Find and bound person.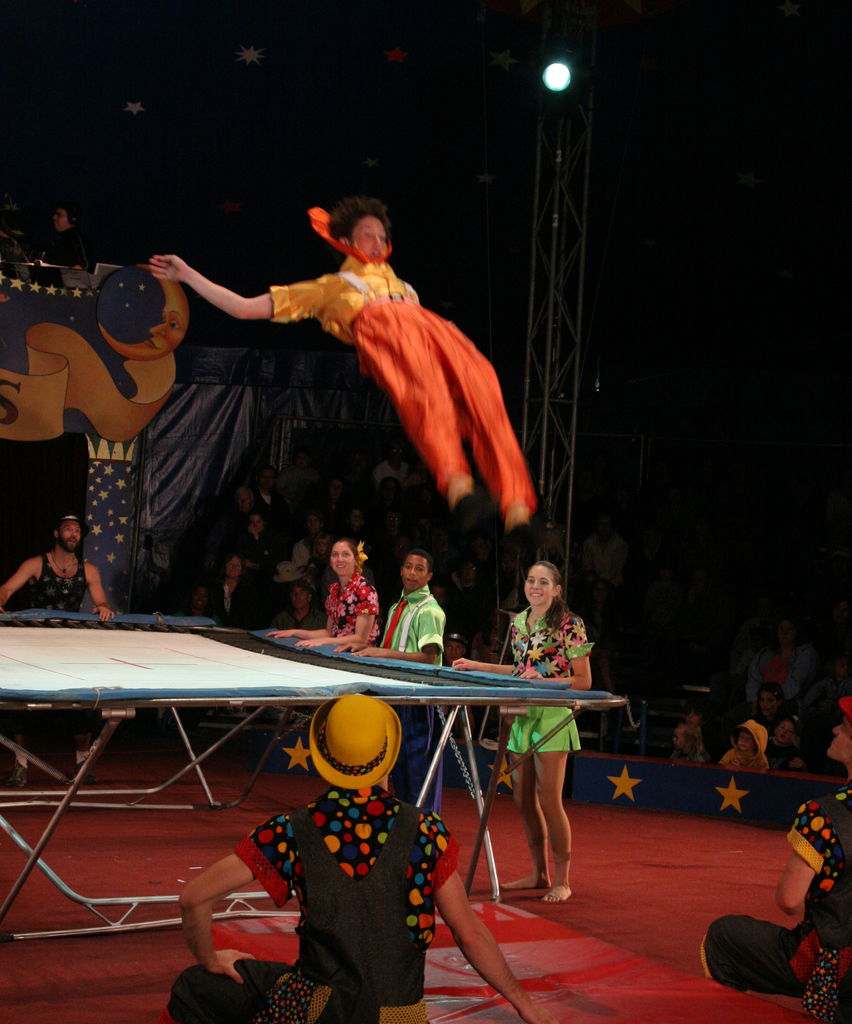
Bound: {"x1": 382, "y1": 549, "x2": 453, "y2": 674}.
